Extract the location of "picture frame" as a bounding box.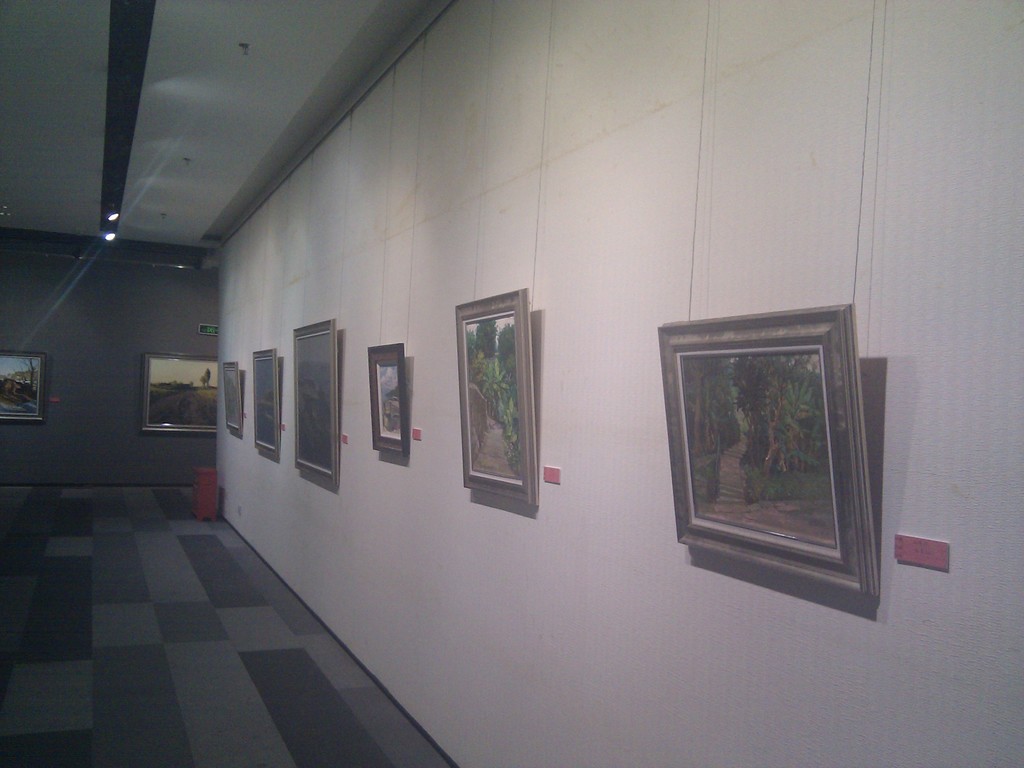
select_region(0, 349, 47, 426).
